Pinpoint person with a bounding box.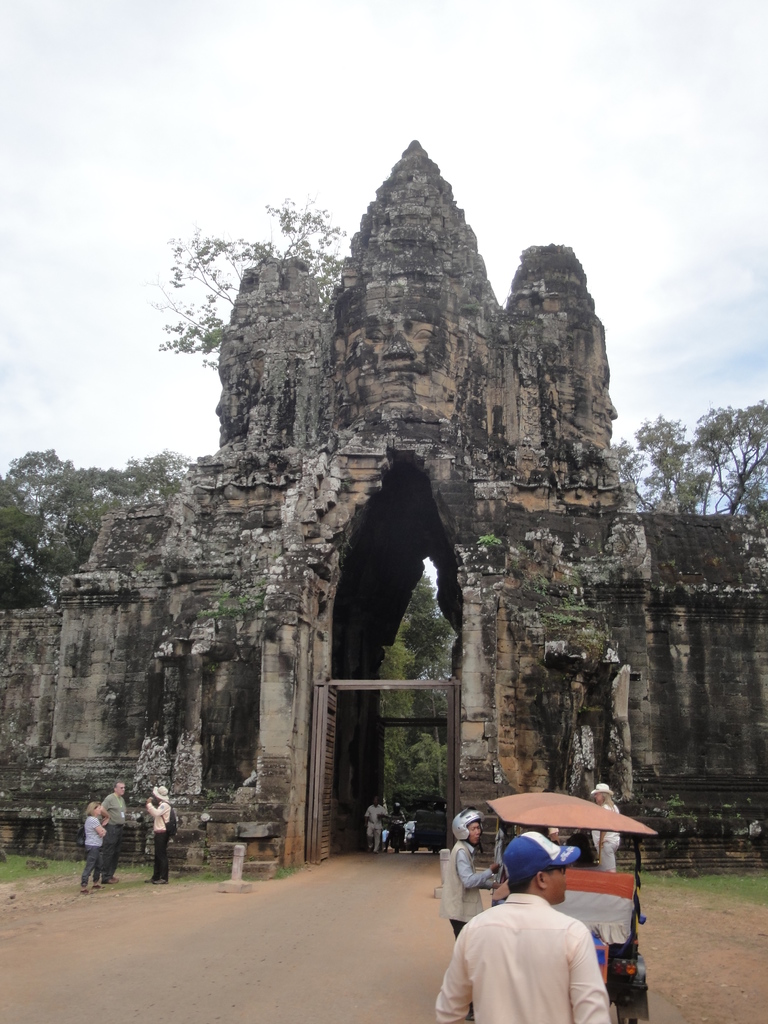
locate(441, 803, 511, 949).
